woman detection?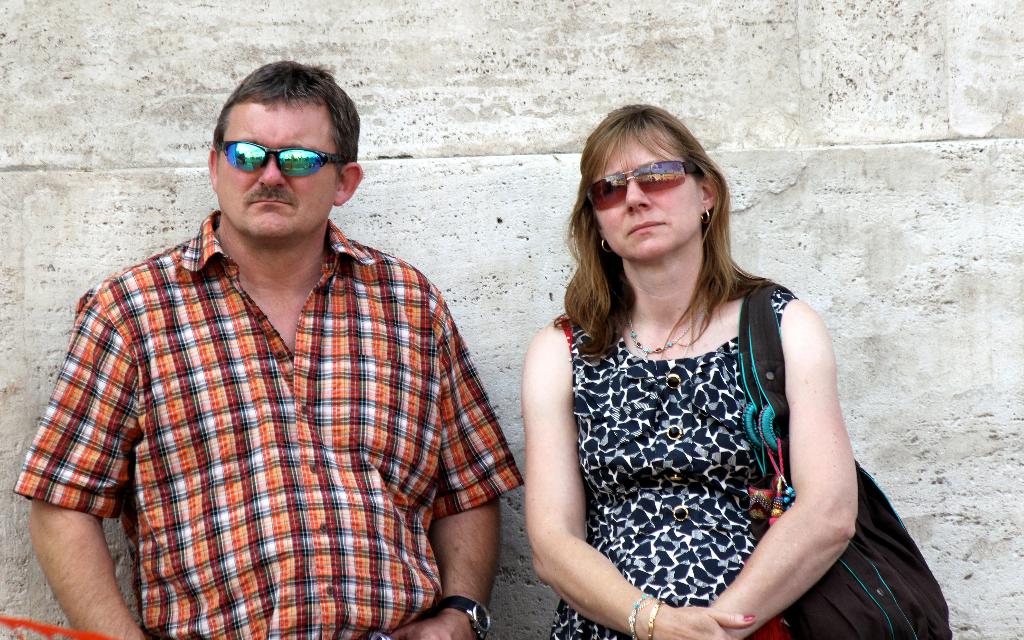
detection(490, 113, 871, 639)
